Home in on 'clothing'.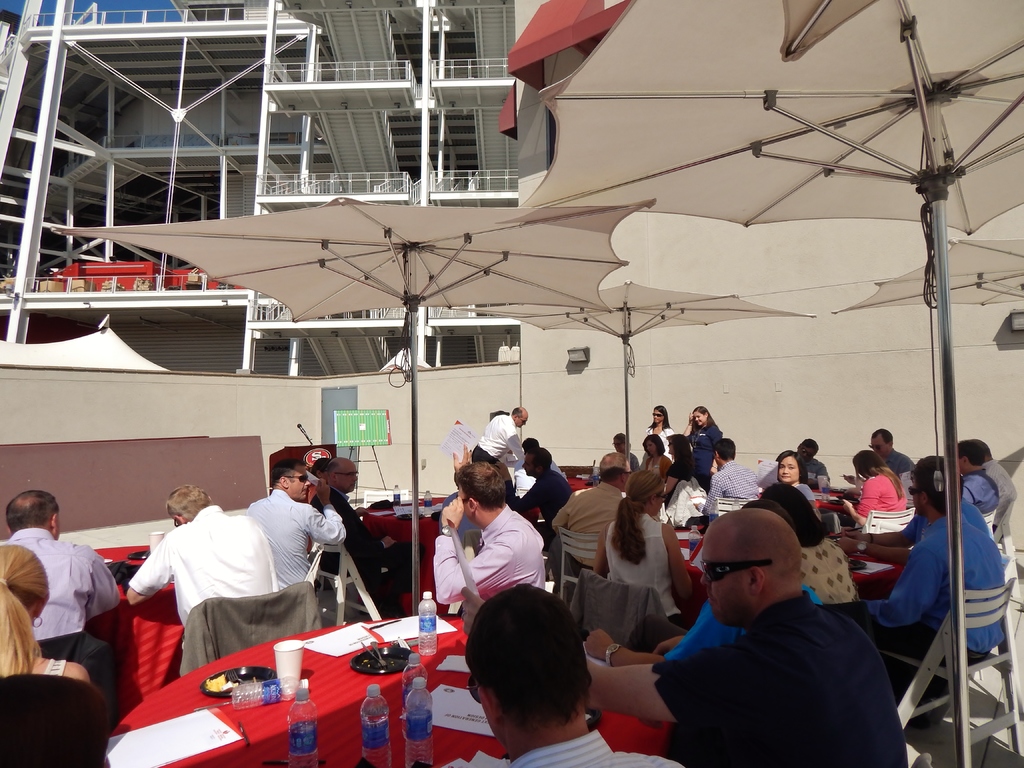
Homed in at [42, 655, 67, 680].
